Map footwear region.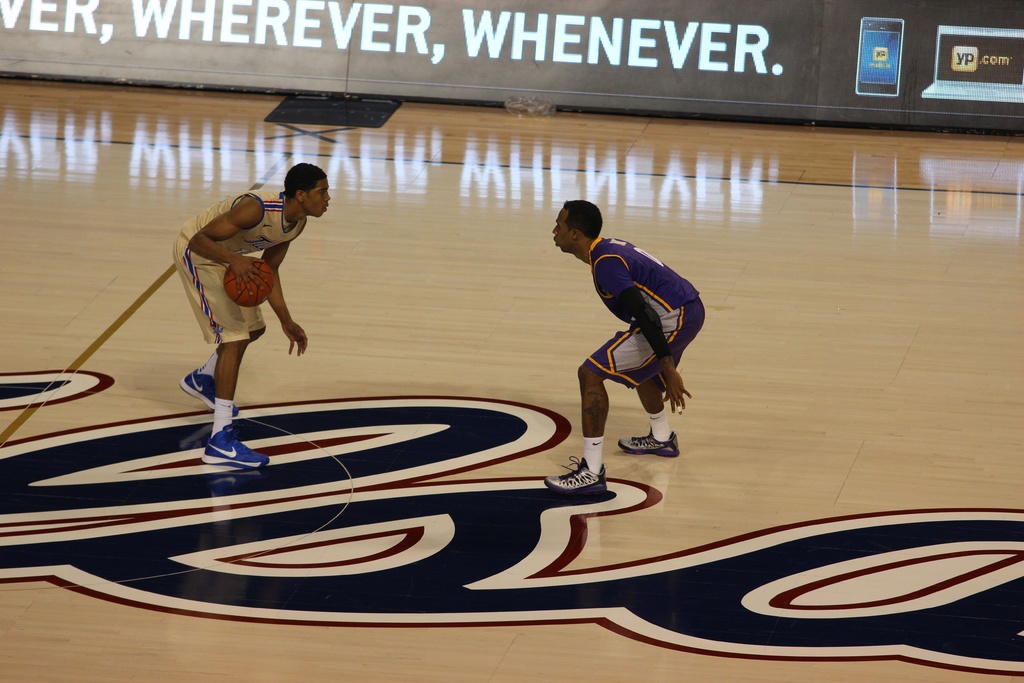
Mapped to 543/456/608/493.
